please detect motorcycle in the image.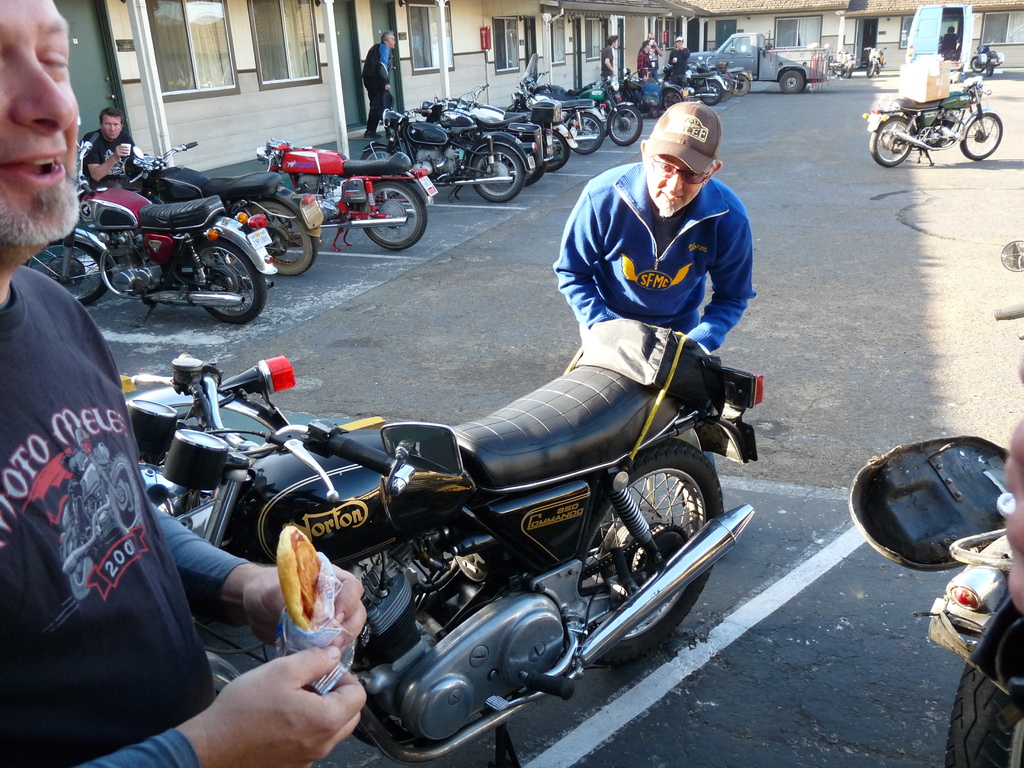
(x1=425, y1=100, x2=548, y2=188).
